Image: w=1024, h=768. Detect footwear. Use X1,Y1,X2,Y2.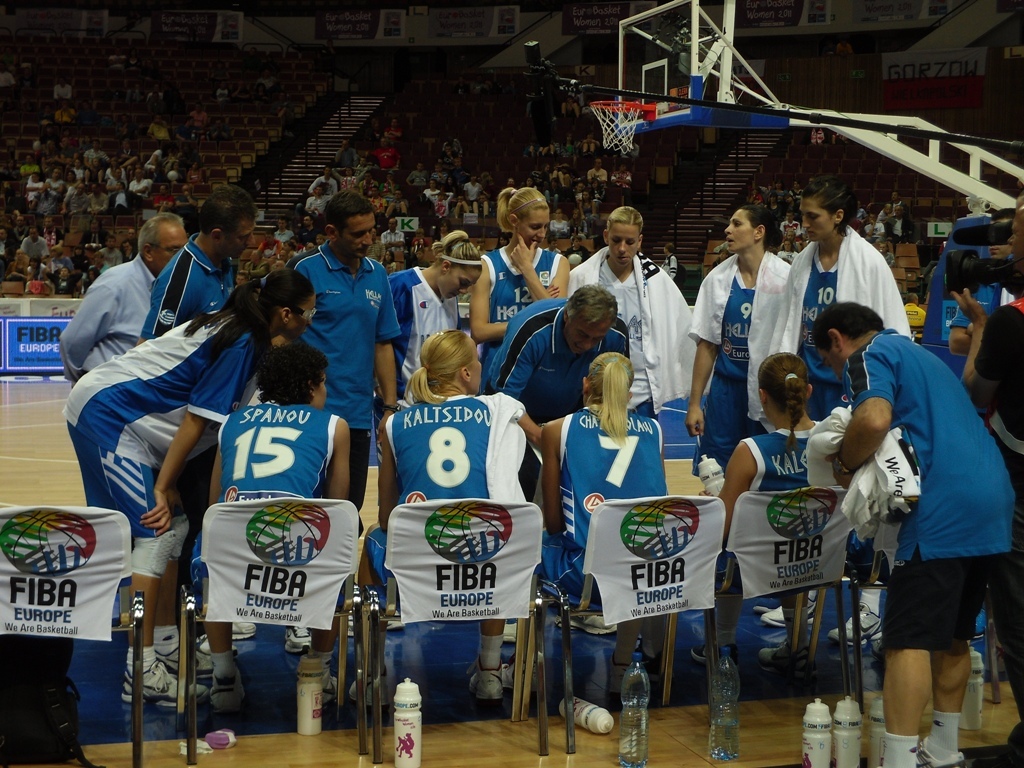
319,675,335,703.
